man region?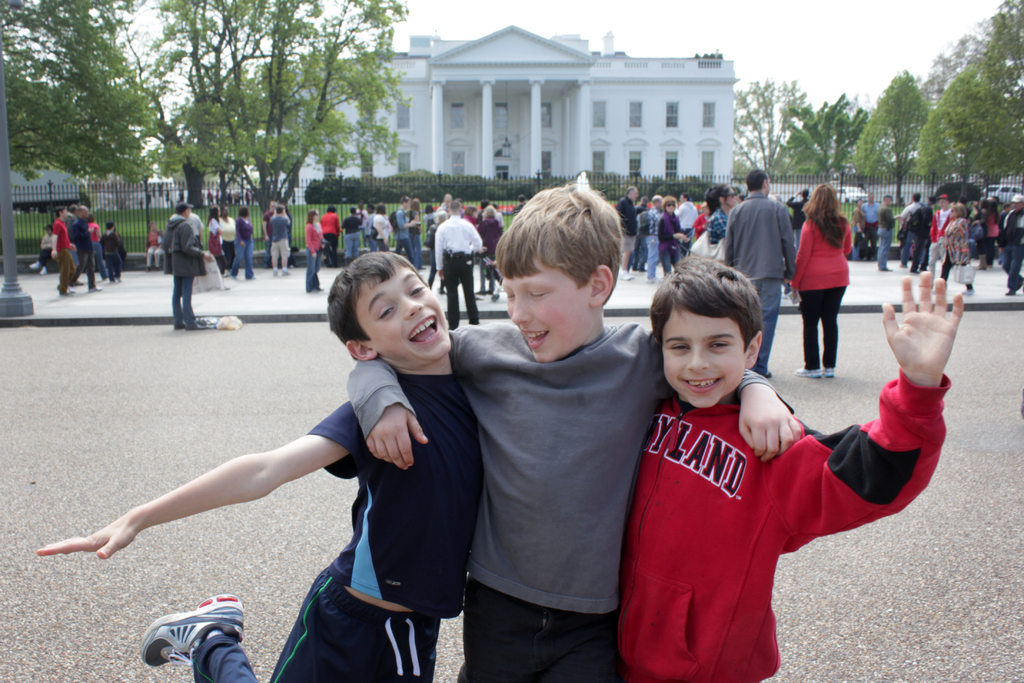
<box>723,167,797,377</box>
